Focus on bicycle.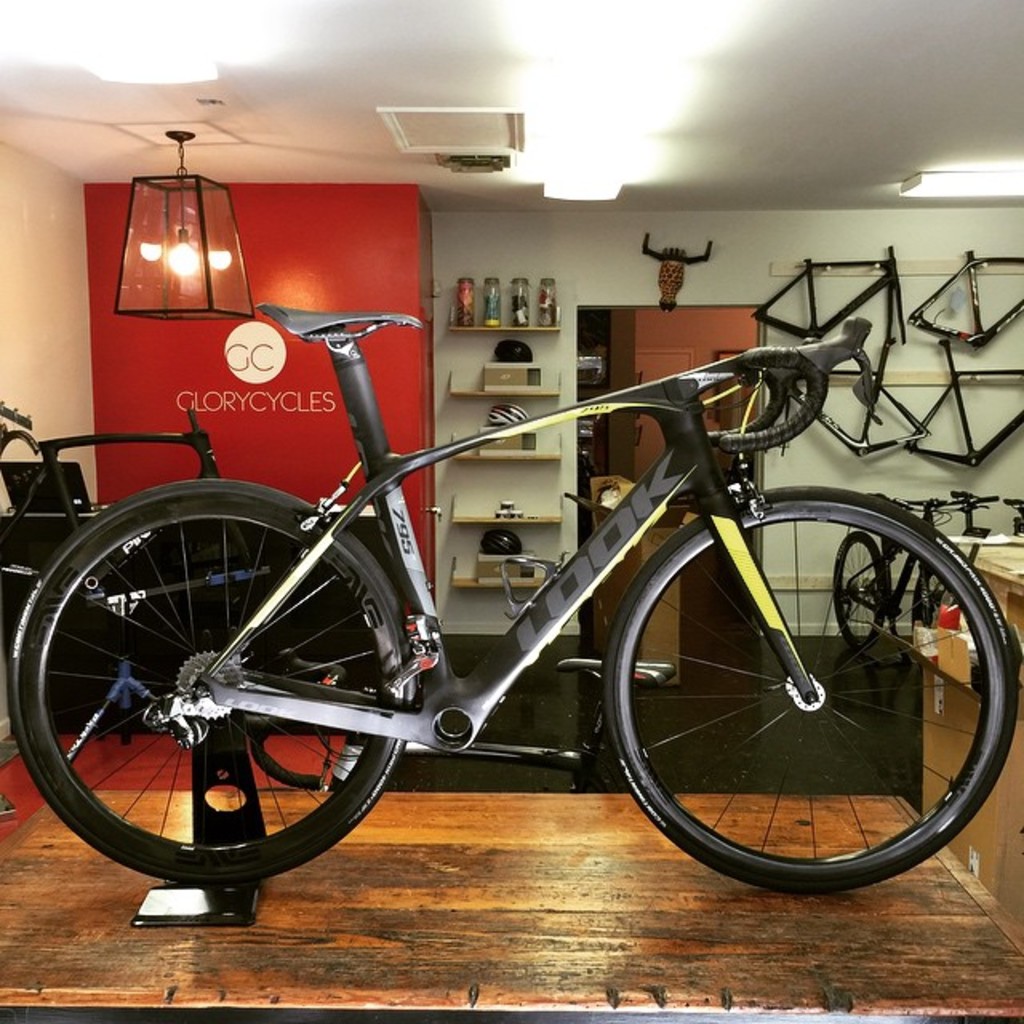
Focused at region(248, 650, 683, 800).
